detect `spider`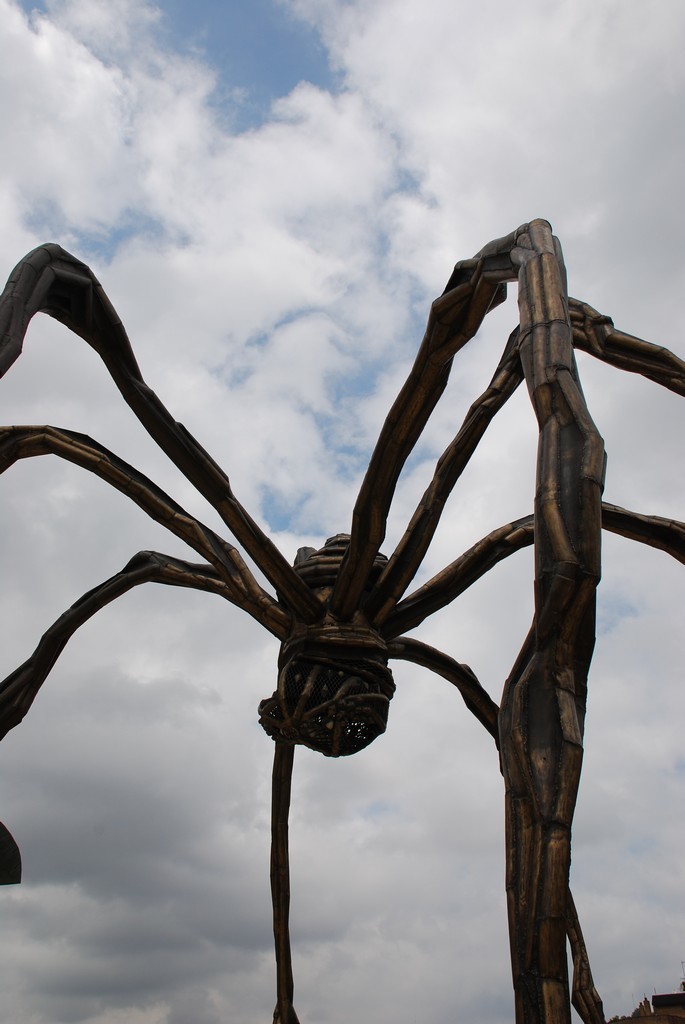
[x1=0, y1=225, x2=684, y2=1023]
